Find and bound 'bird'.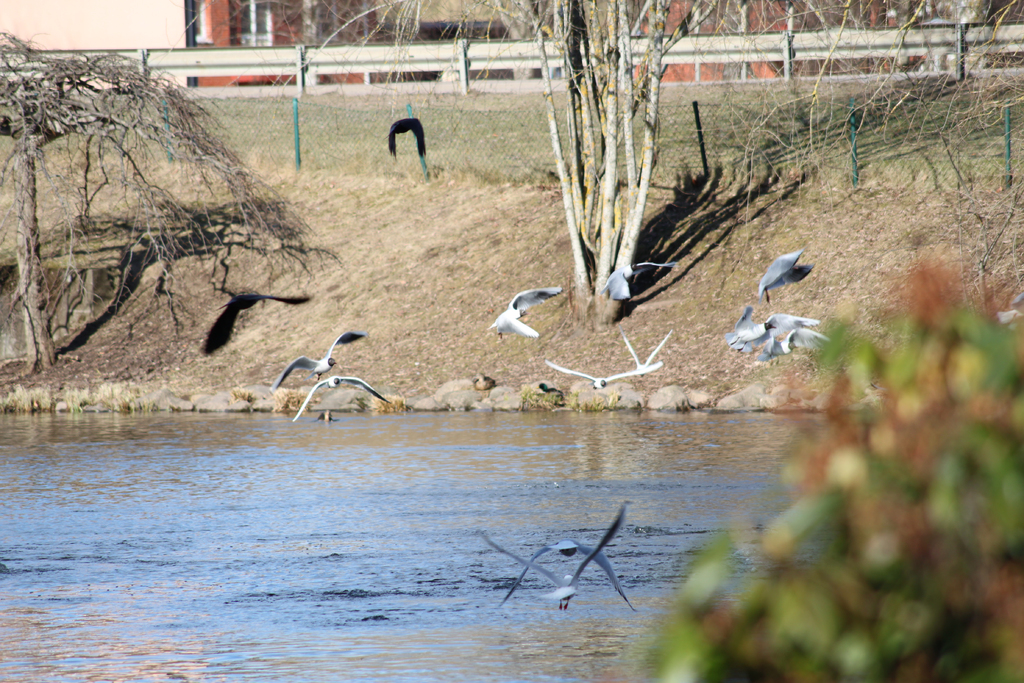
Bound: 488 283 563 338.
